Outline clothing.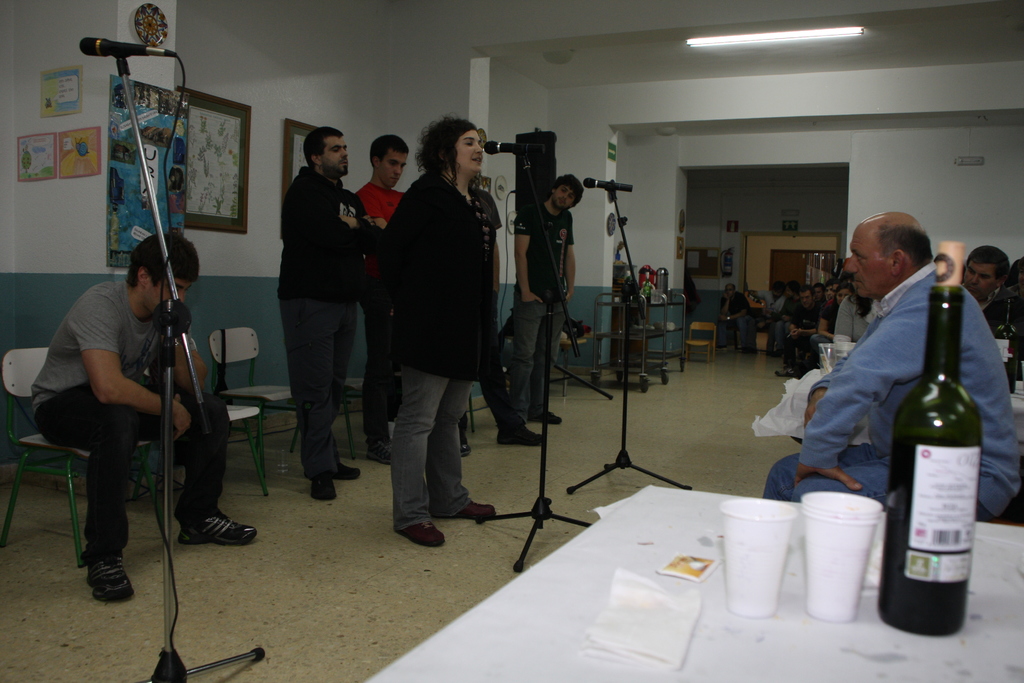
Outline: box=[383, 170, 502, 529].
